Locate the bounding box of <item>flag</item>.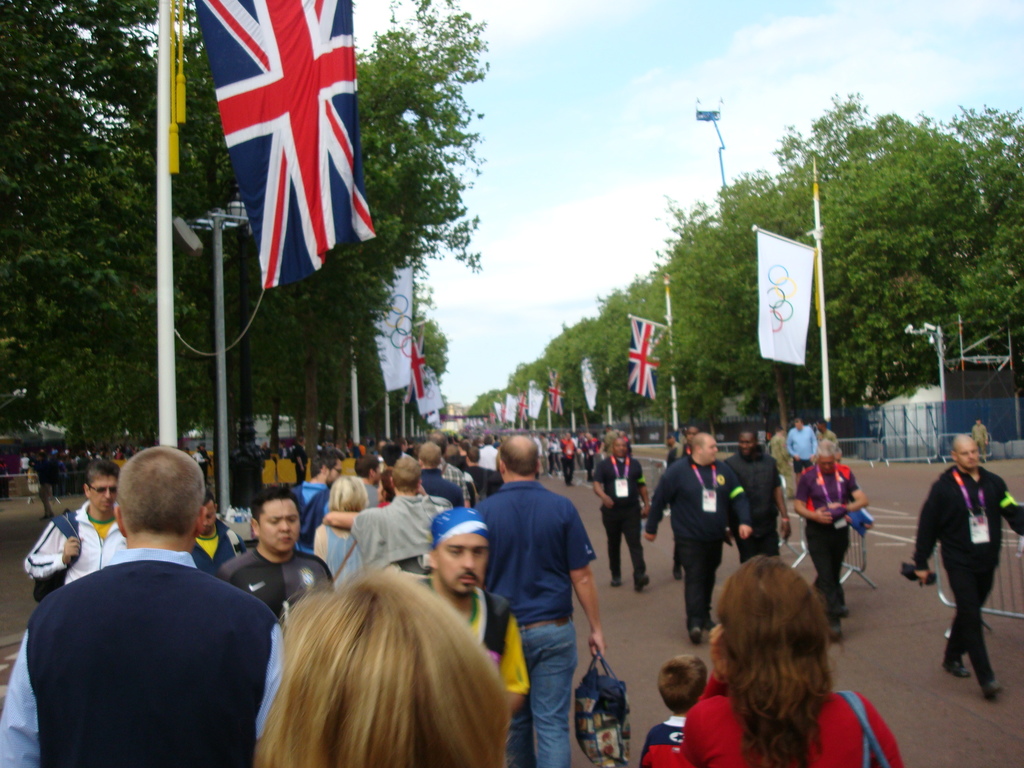
Bounding box: (x1=195, y1=20, x2=367, y2=299).
